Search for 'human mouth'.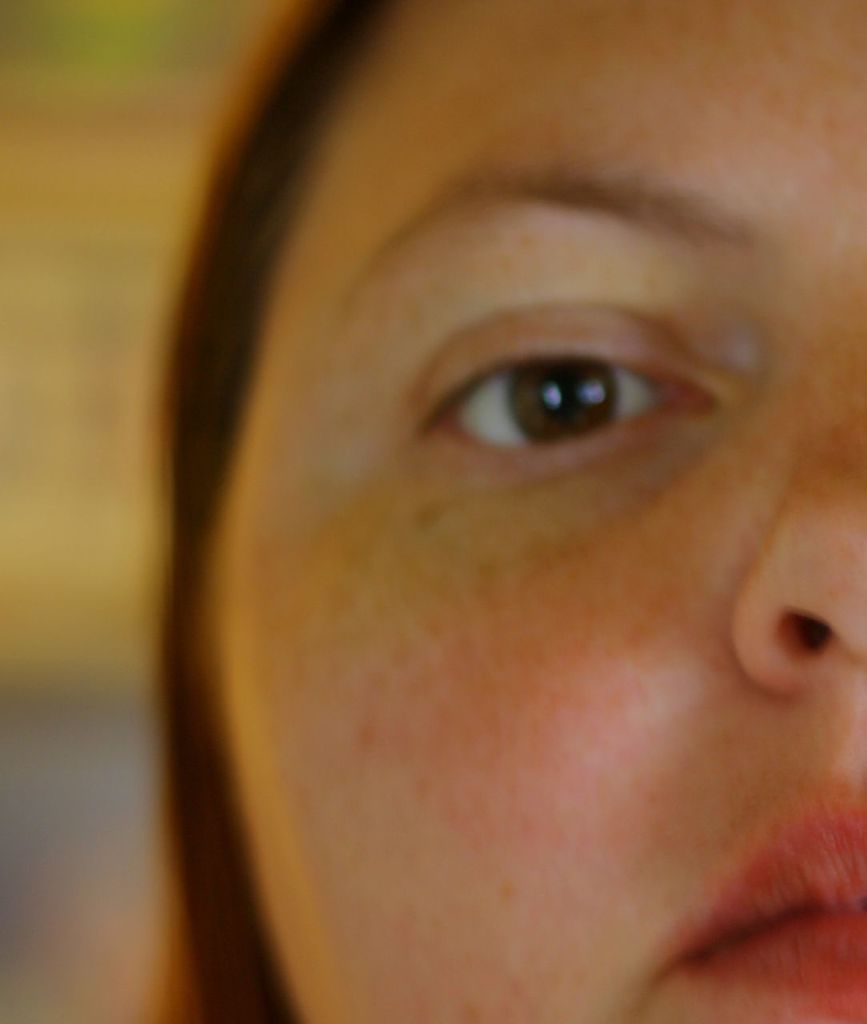
Found at [x1=681, y1=798, x2=865, y2=1003].
